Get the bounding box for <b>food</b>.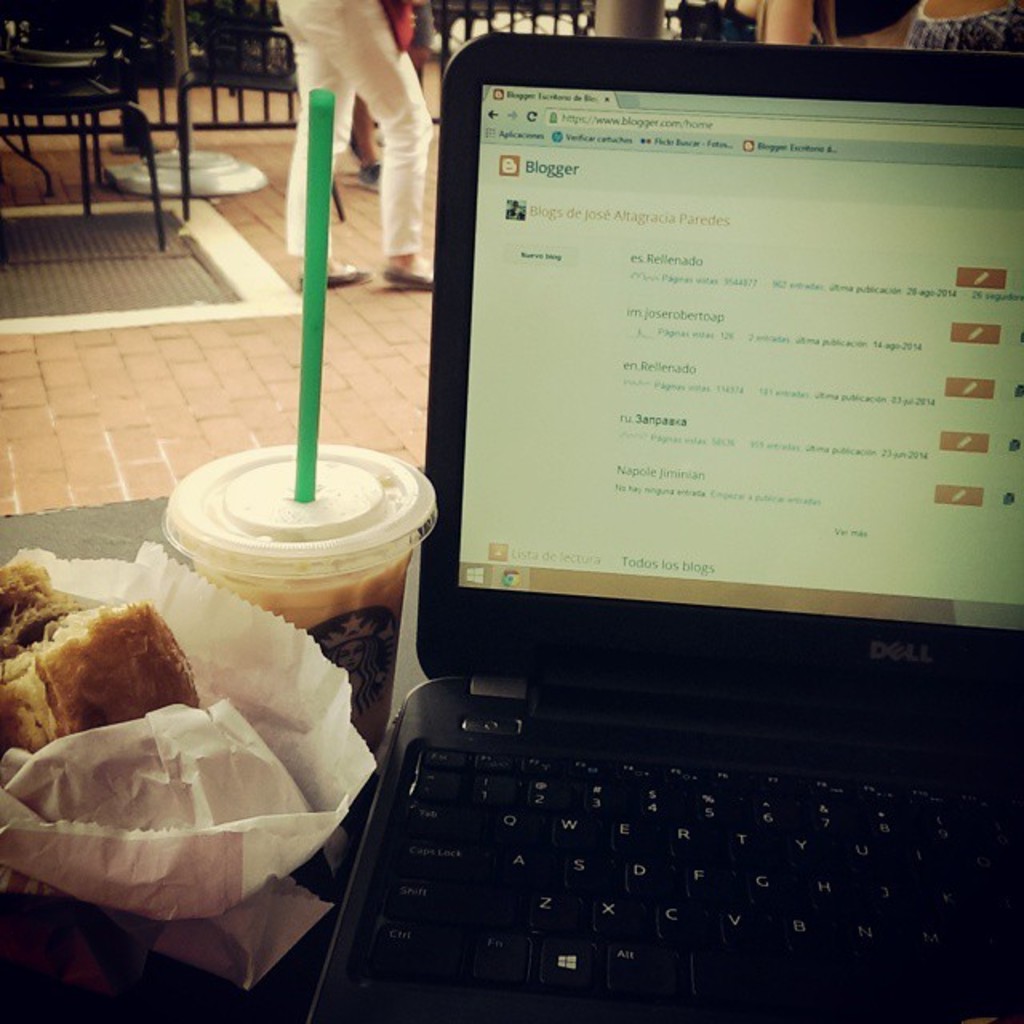
[x1=5, y1=566, x2=198, y2=750].
